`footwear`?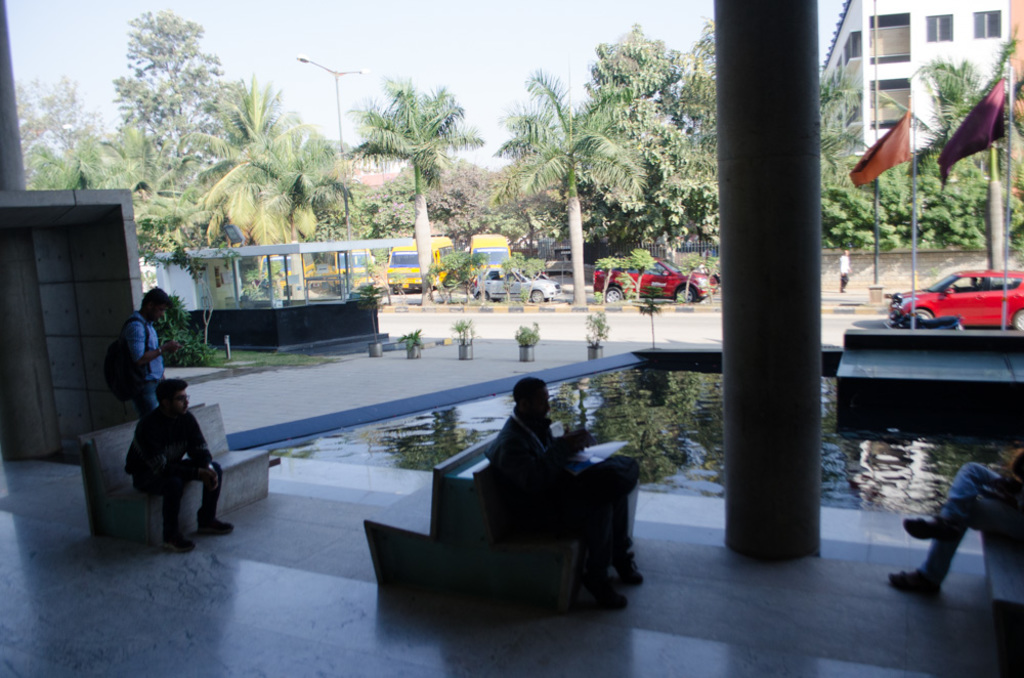
box(195, 505, 234, 531)
